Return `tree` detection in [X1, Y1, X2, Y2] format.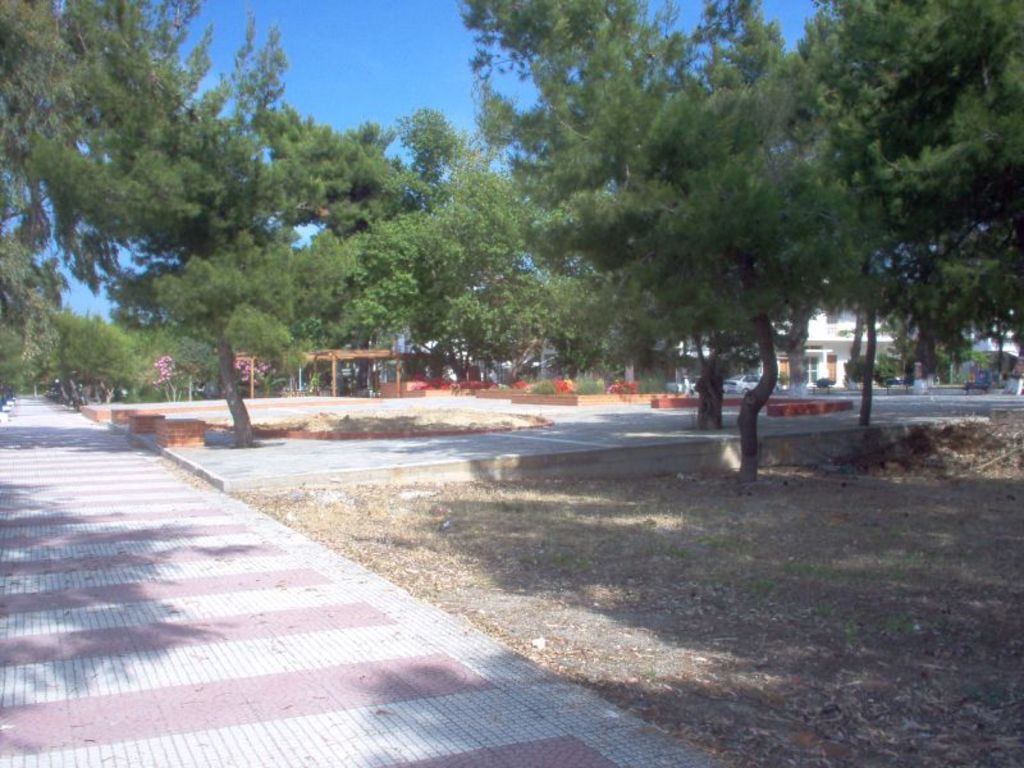
[438, 0, 718, 416].
